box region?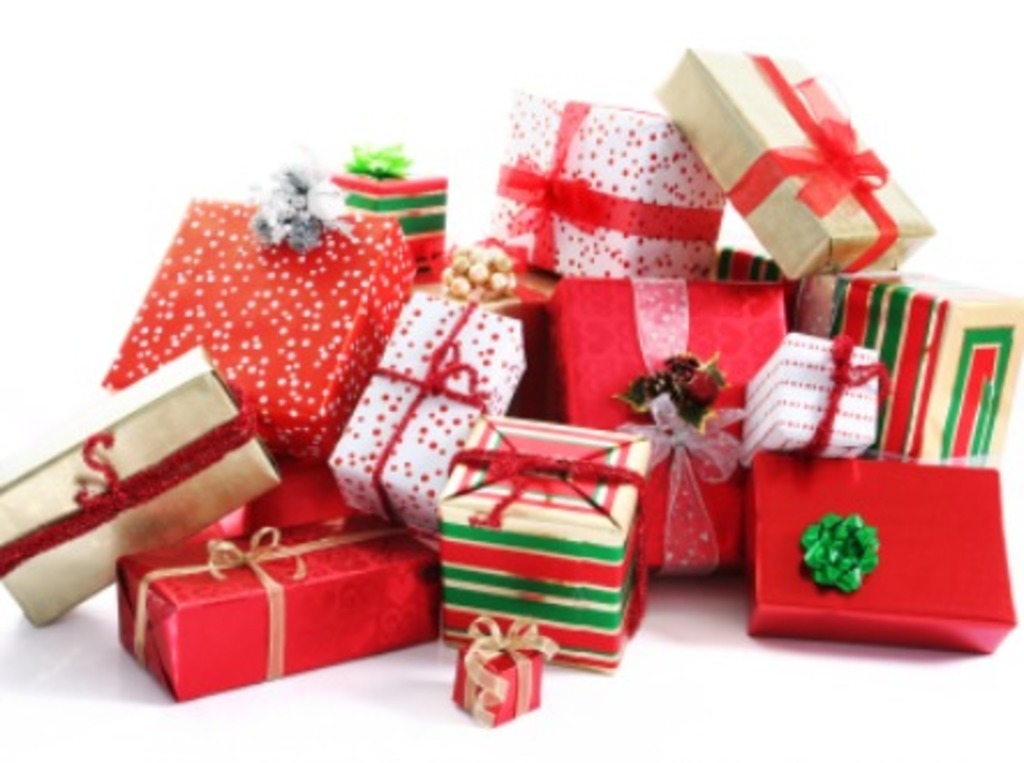
<bbox>541, 273, 777, 587</bbox>
